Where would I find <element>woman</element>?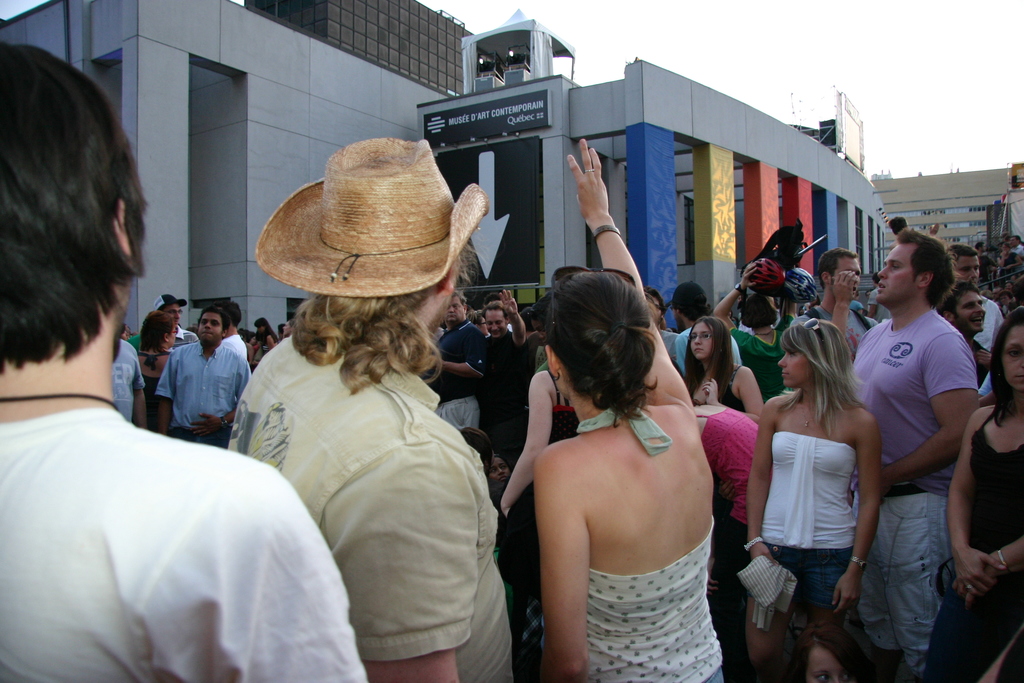
At [x1=921, y1=300, x2=1023, y2=682].
